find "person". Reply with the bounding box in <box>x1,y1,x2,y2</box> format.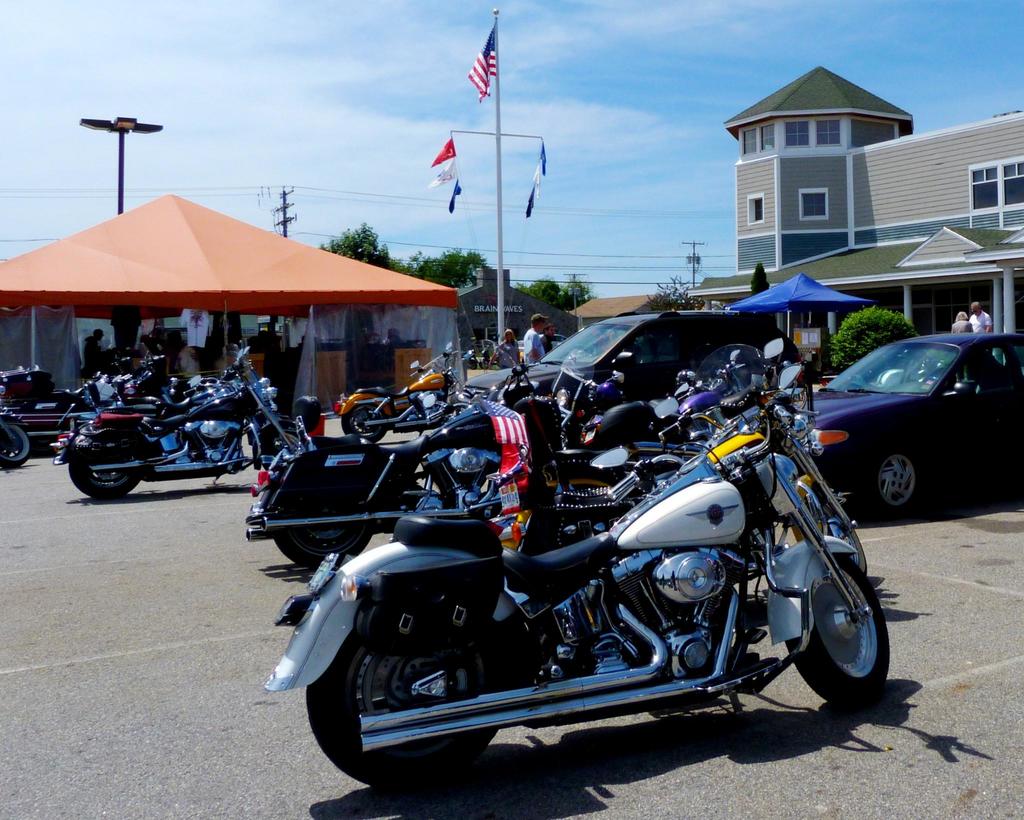
<box>83,327,104,364</box>.
